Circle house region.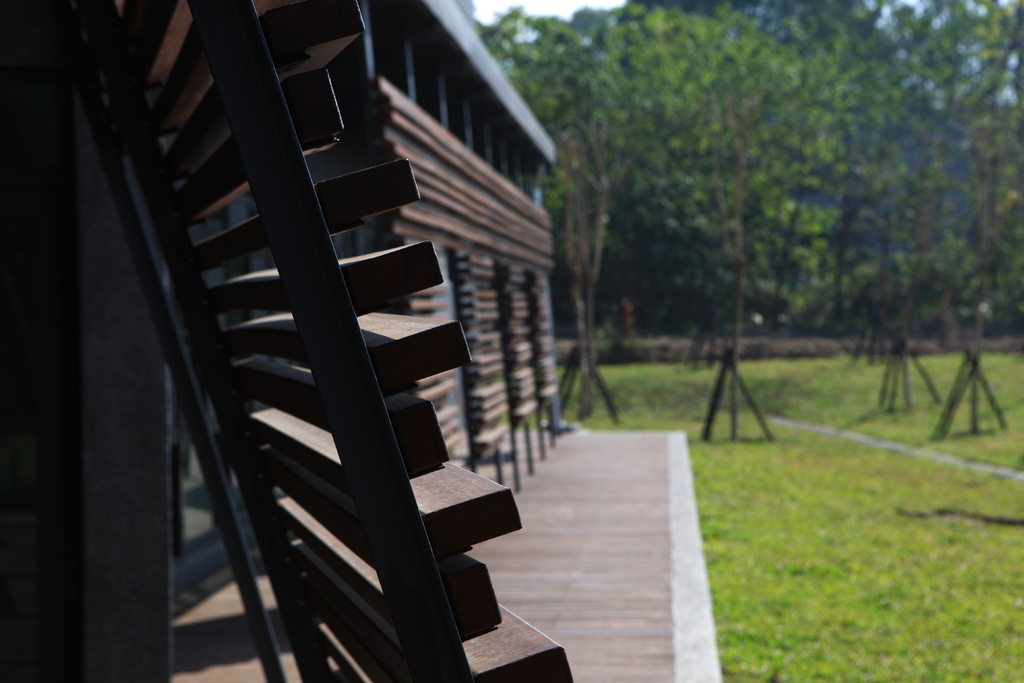
Region: 0:0:573:682.
